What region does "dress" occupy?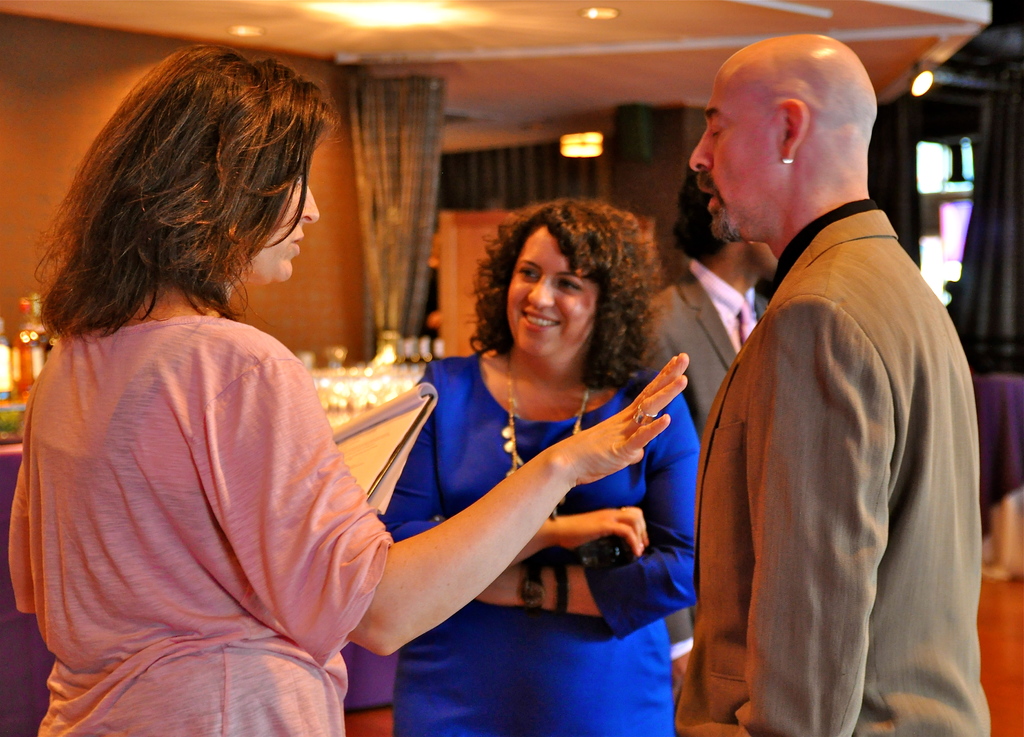
bbox=(374, 349, 695, 736).
